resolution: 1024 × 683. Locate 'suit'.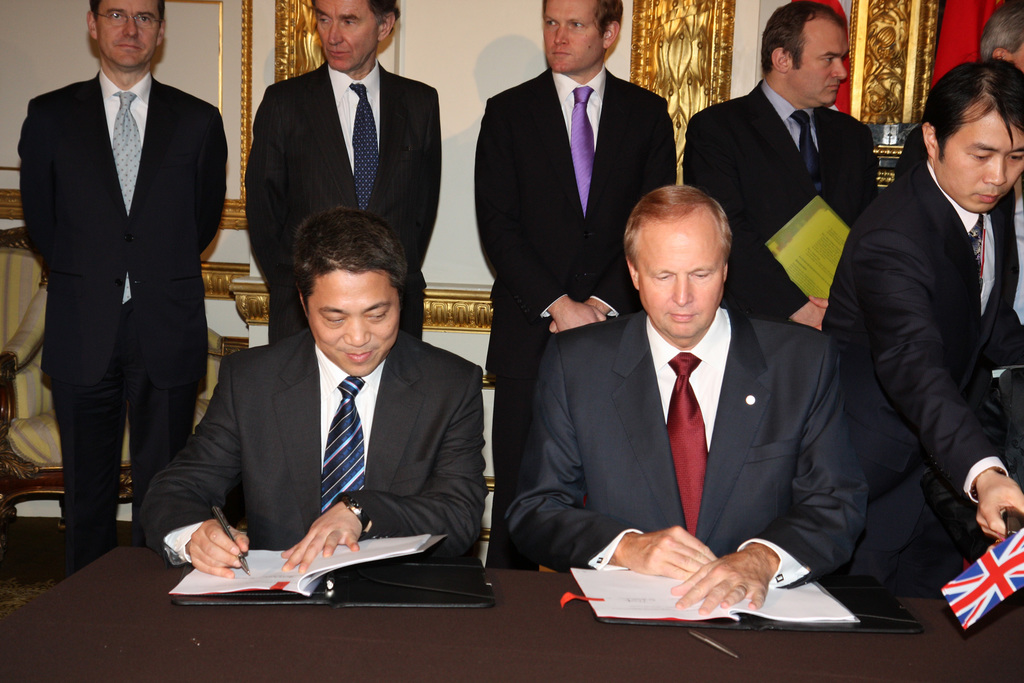
(left=472, top=67, right=678, bottom=575).
